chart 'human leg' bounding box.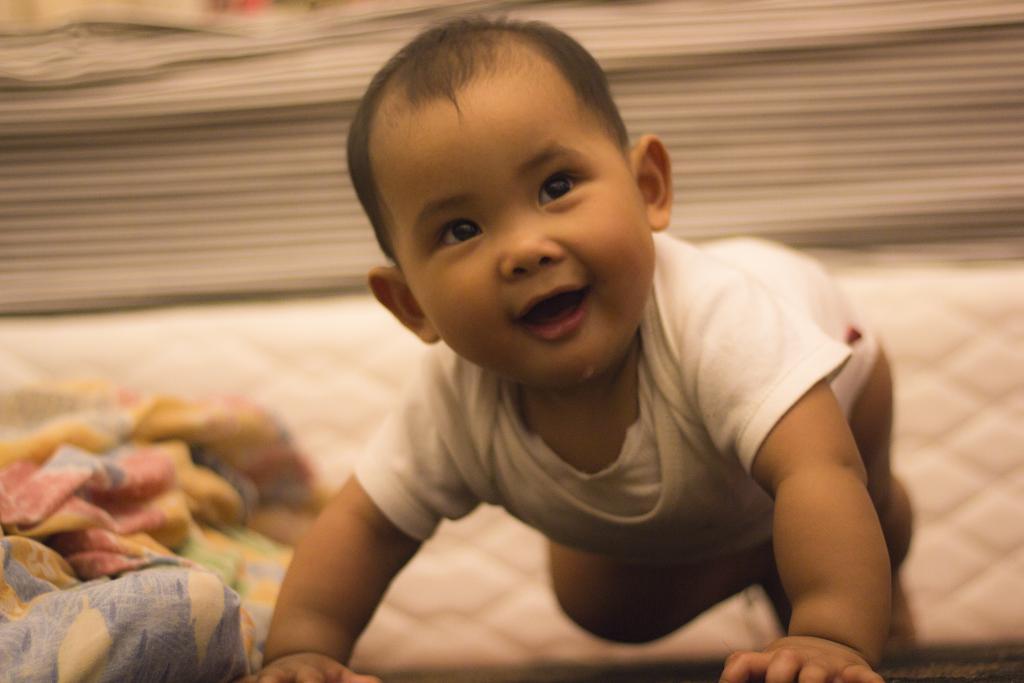
Charted: rect(550, 539, 796, 645).
